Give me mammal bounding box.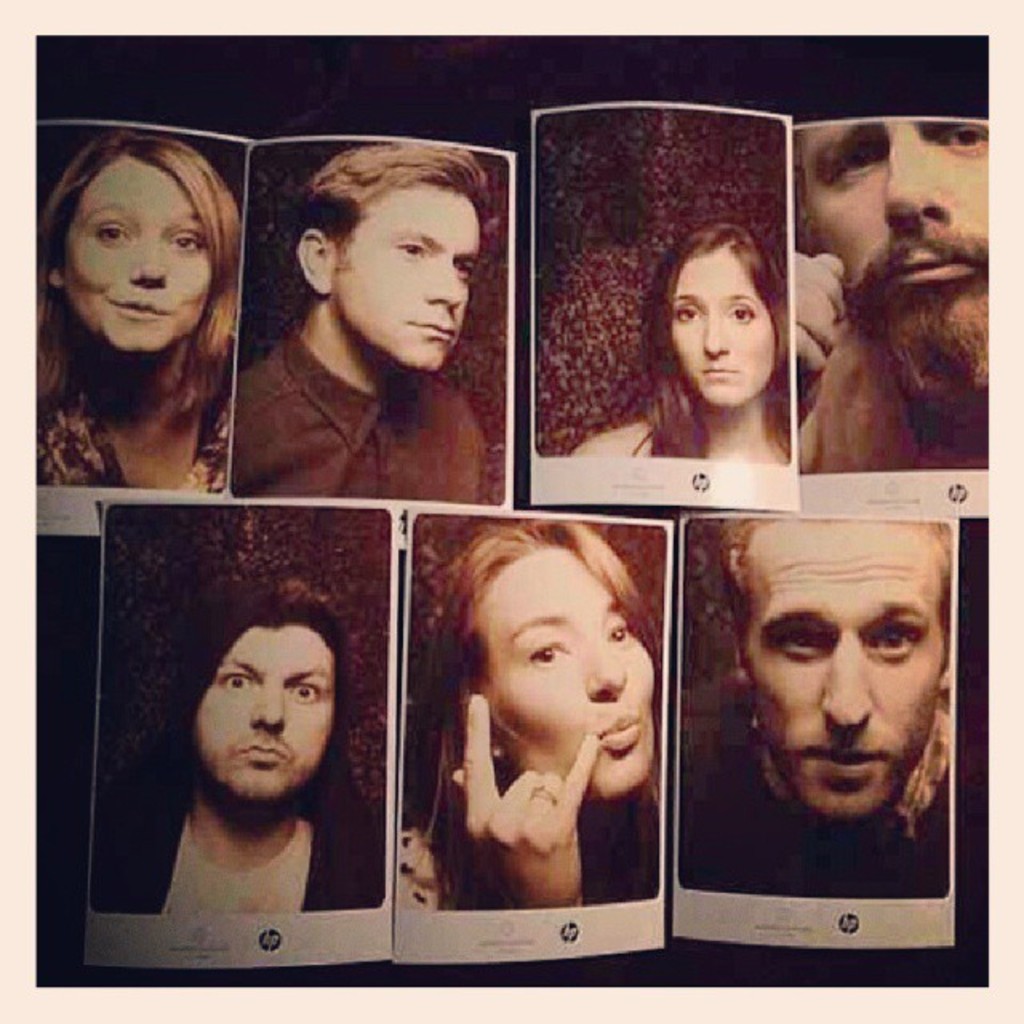
box(792, 112, 992, 475).
